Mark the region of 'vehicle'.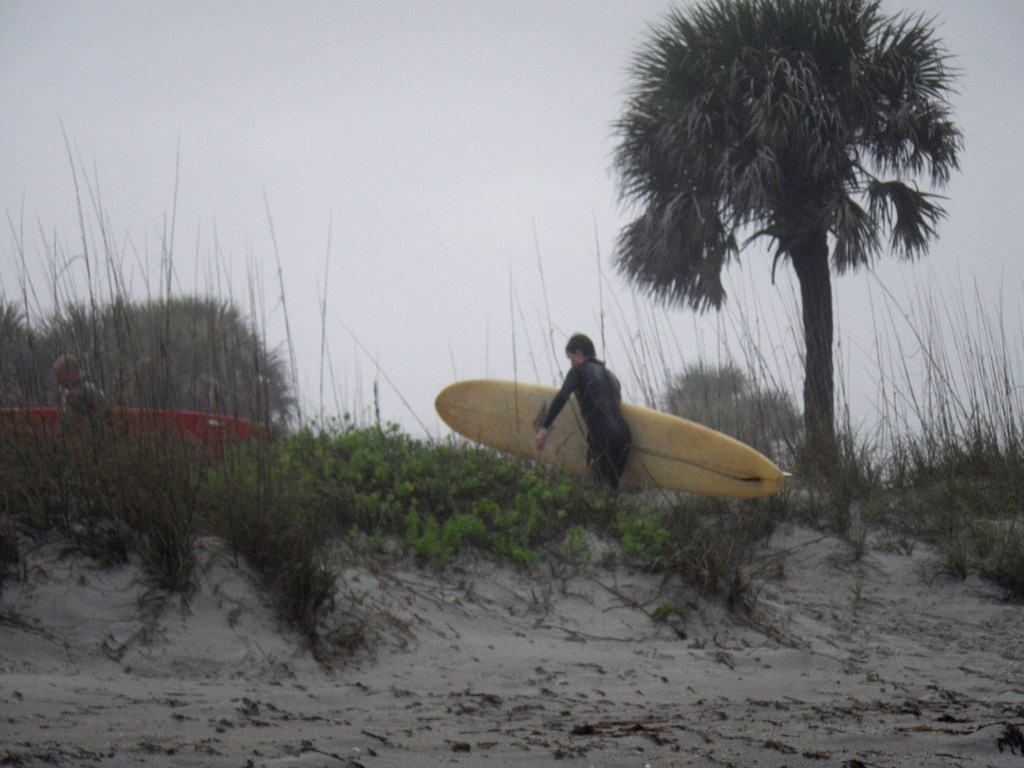
Region: 442, 351, 774, 503.
